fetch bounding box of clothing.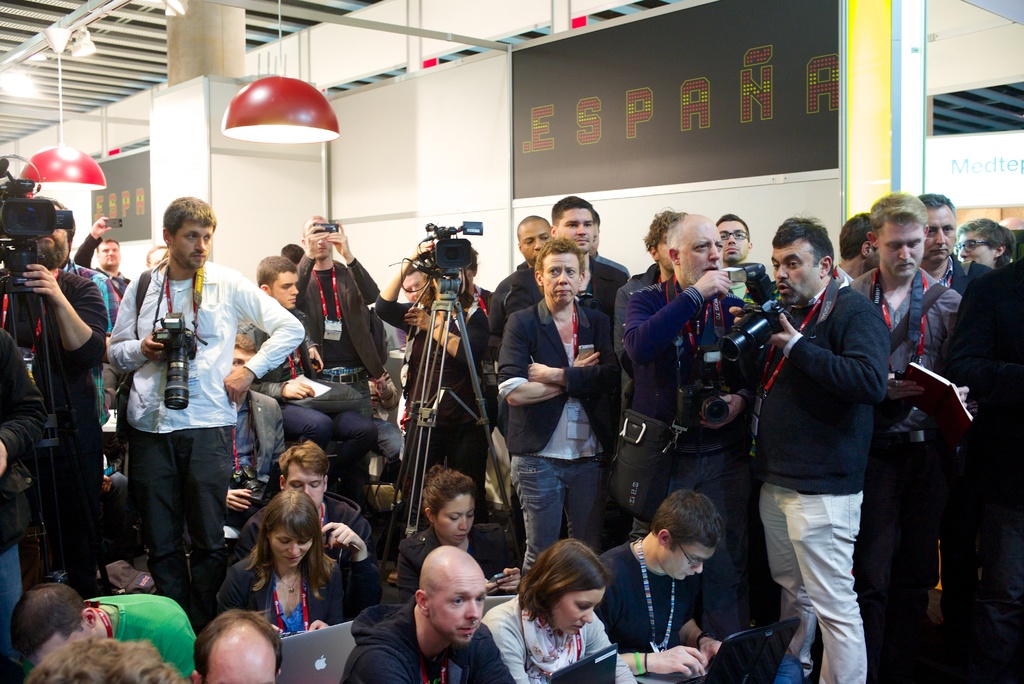
Bbox: 0 266 108 570.
